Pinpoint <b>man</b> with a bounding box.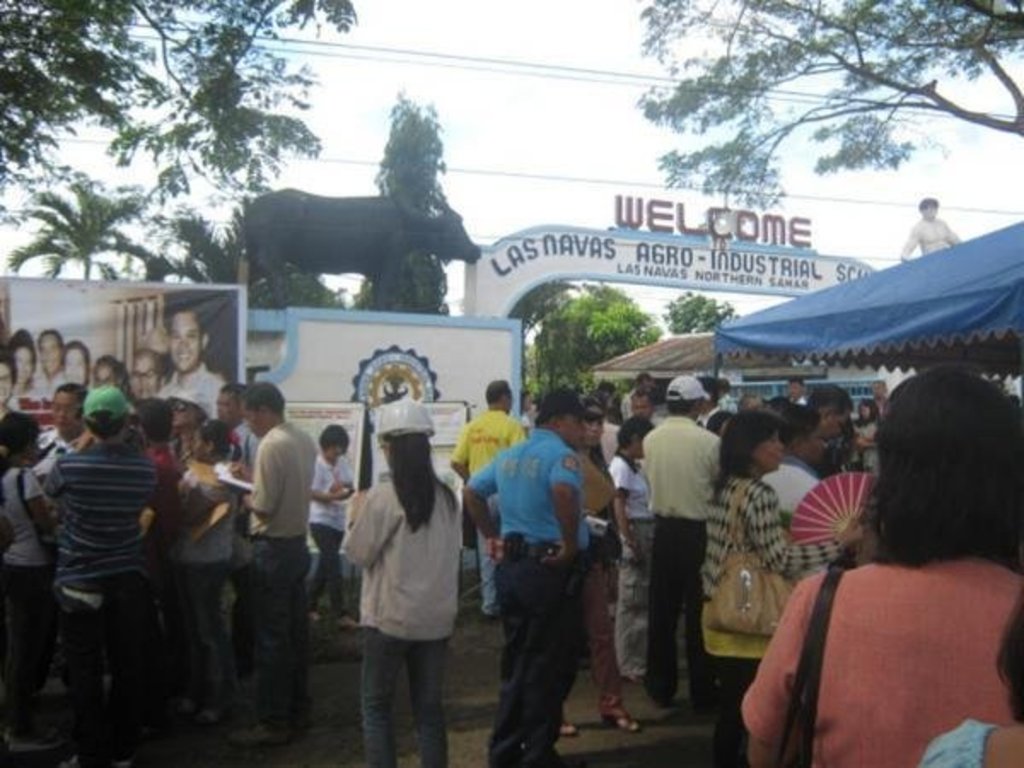
(758,394,828,510).
